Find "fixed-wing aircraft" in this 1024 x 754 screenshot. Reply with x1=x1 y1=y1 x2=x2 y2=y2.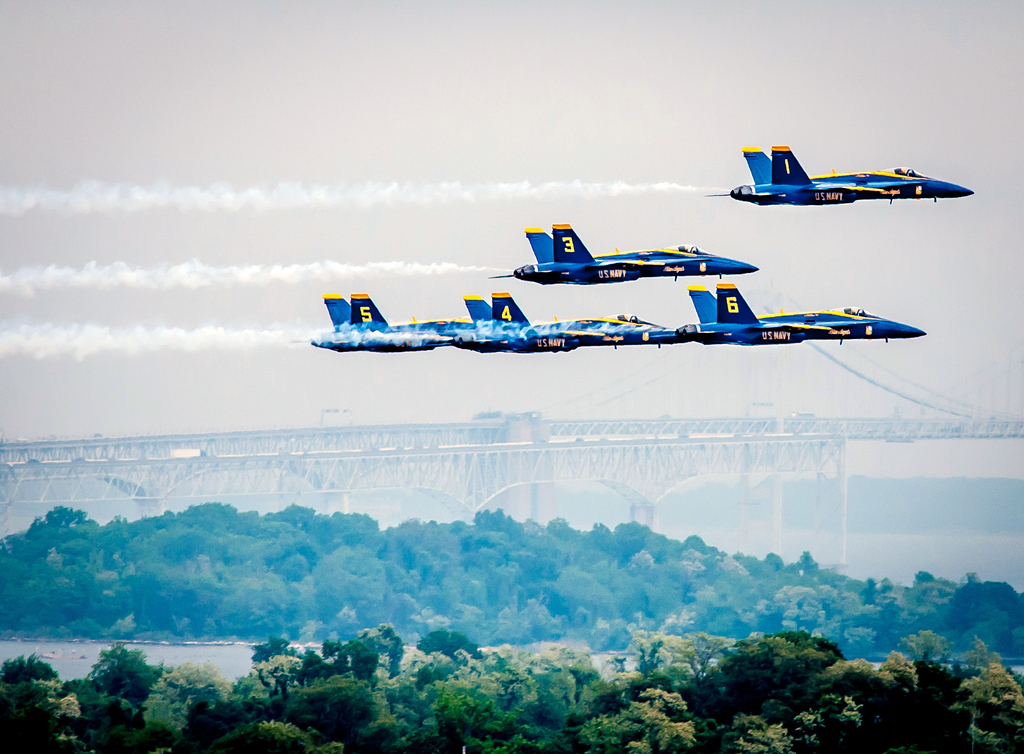
x1=712 y1=143 x2=973 y2=204.
